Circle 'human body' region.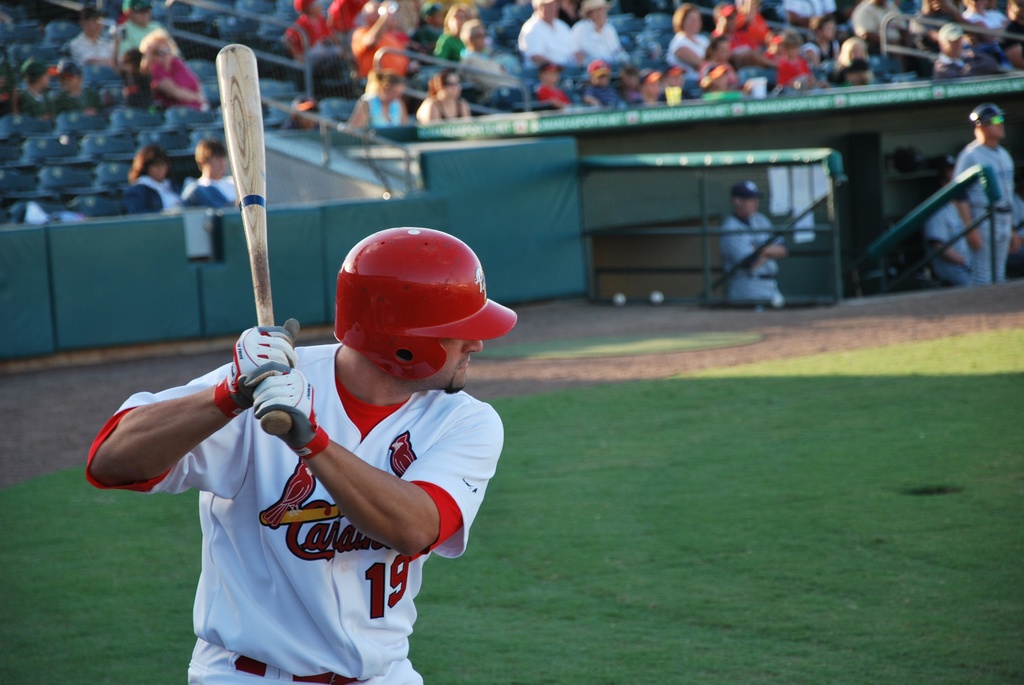
Region: 531/59/565/107.
